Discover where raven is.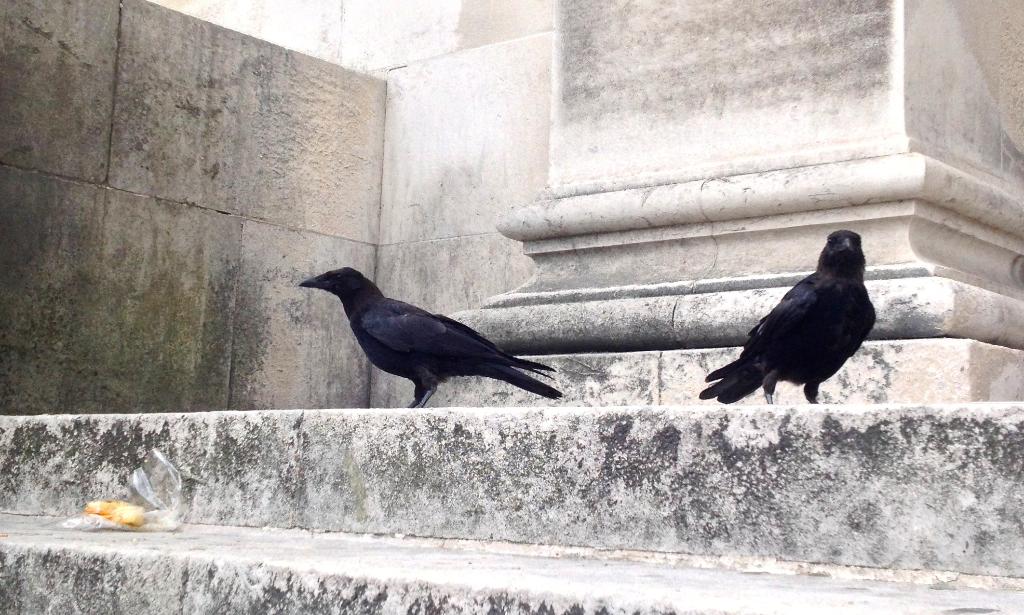
Discovered at select_region(304, 261, 575, 421).
